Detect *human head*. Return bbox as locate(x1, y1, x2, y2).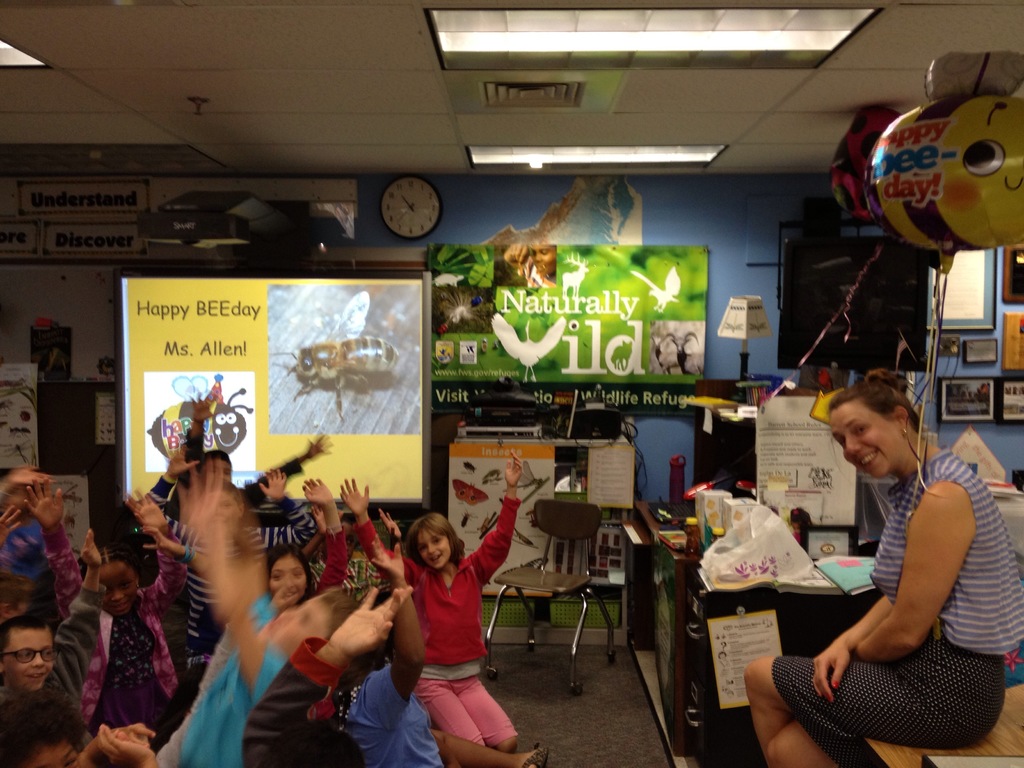
locate(408, 516, 458, 572).
